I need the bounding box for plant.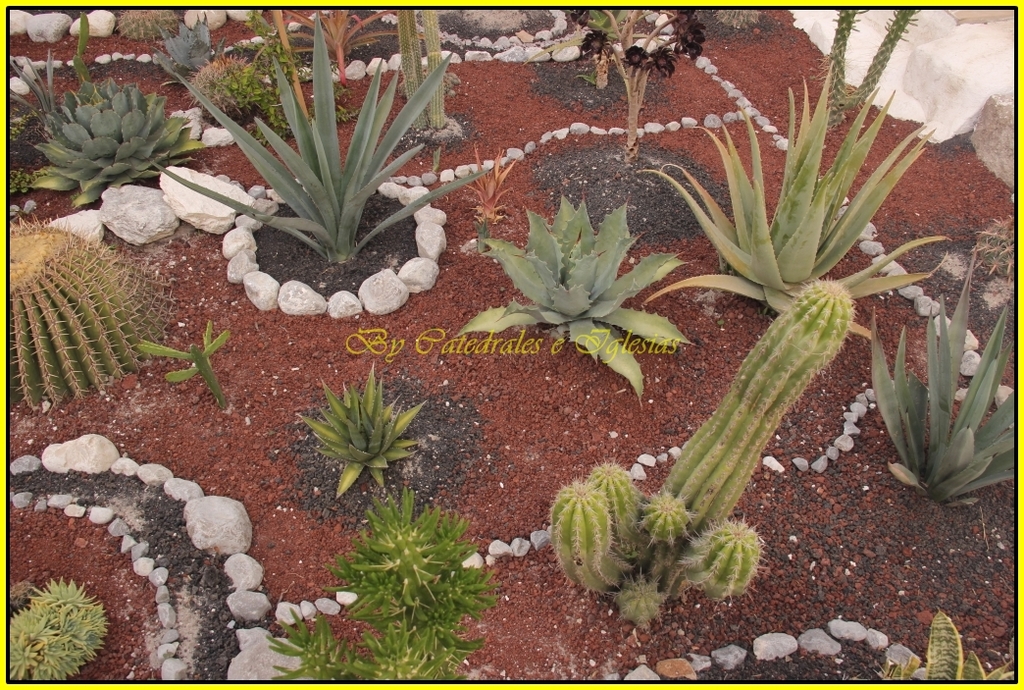
Here it is: l=134, t=320, r=238, b=417.
